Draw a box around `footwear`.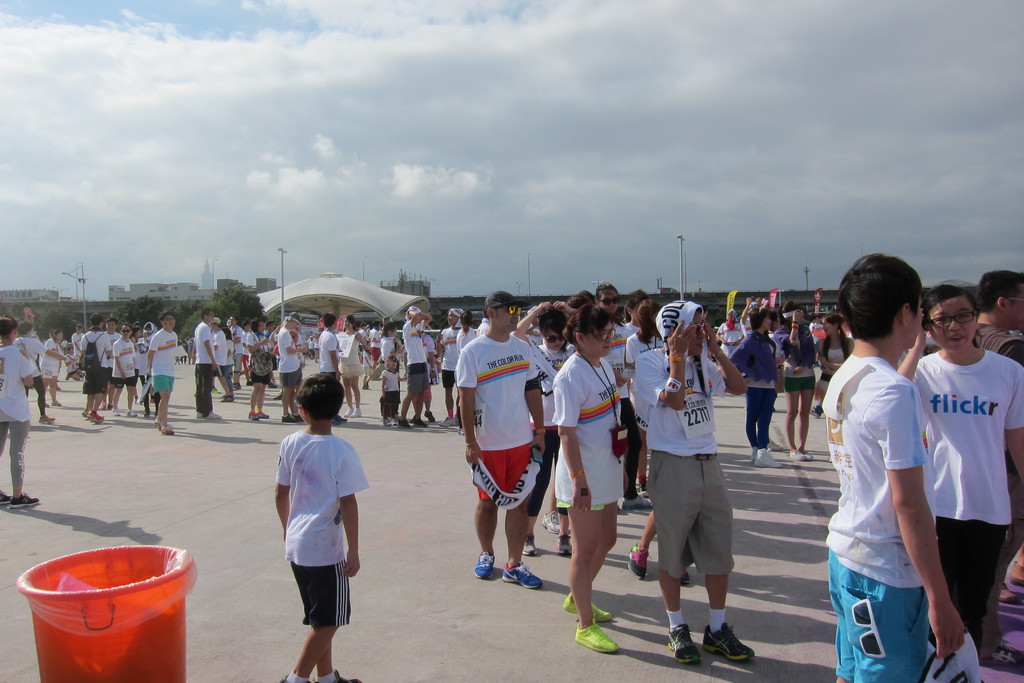
region(127, 408, 138, 417).
